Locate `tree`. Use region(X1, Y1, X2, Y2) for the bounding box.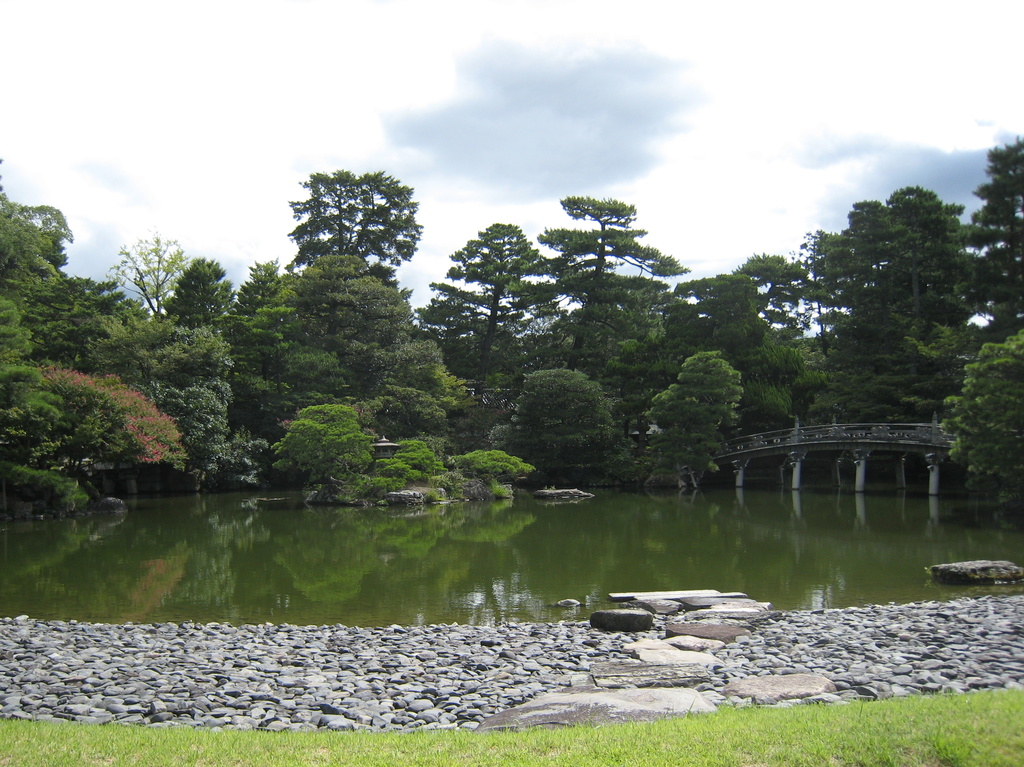
region(634, 349, 745, 501).
